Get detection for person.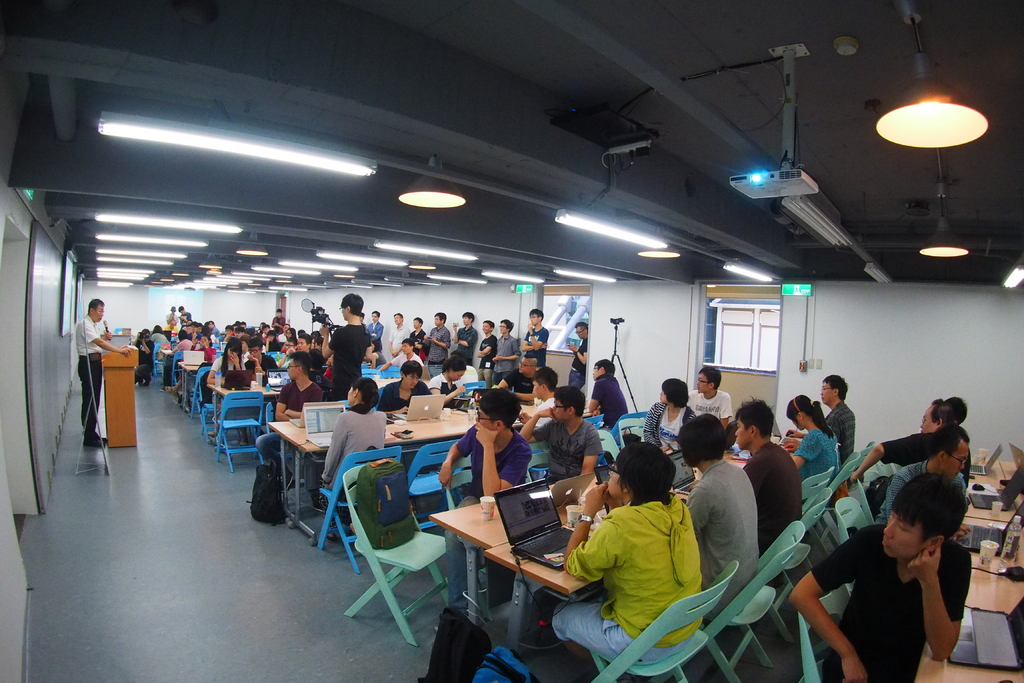
Detection: locate(478, 320, 502, 372).
